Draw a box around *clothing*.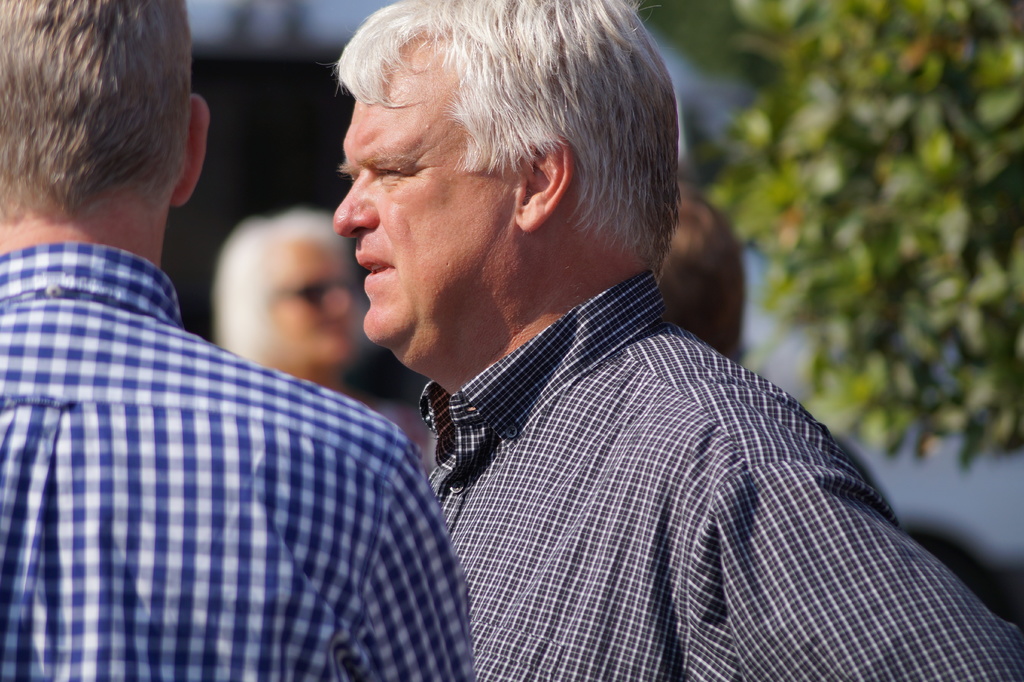
19,191,416,673.
